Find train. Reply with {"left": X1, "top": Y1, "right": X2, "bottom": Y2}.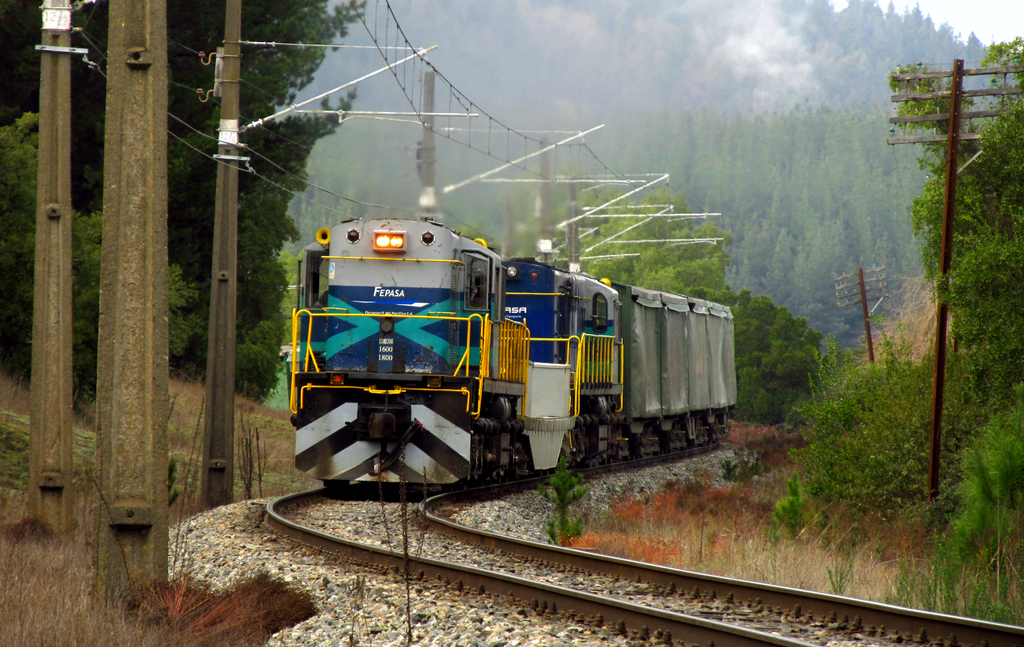
{"left": 289, "top": 213, "right": 737, "bottom": 490}.
